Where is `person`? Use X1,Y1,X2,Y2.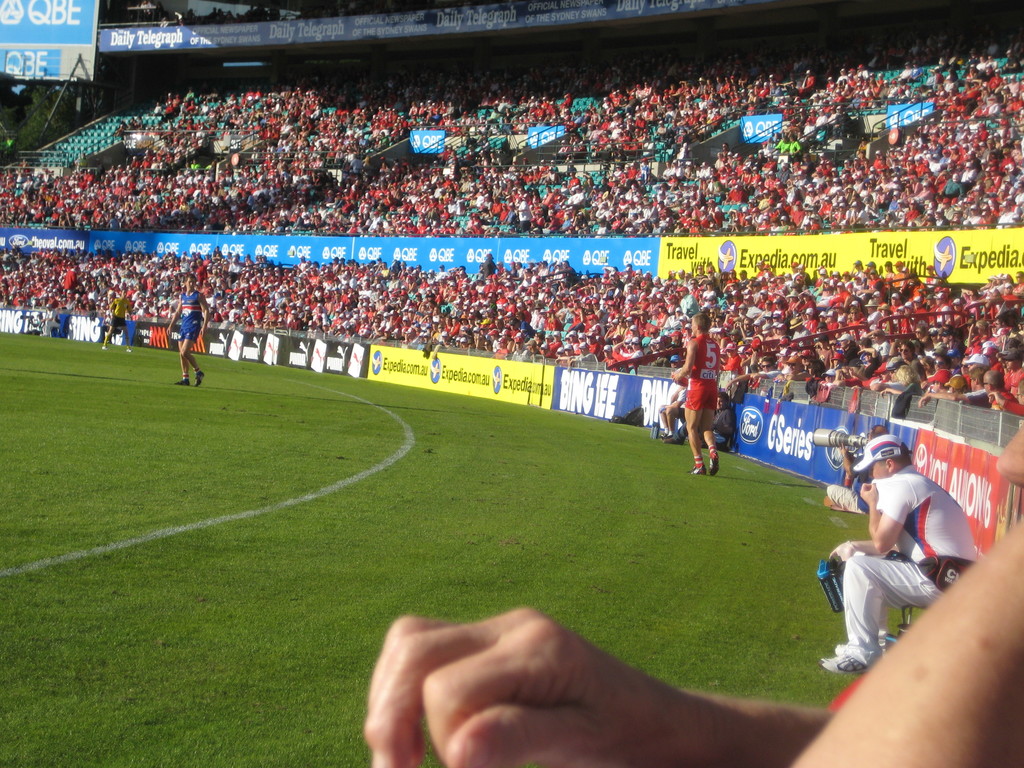
817,424,884,513.
